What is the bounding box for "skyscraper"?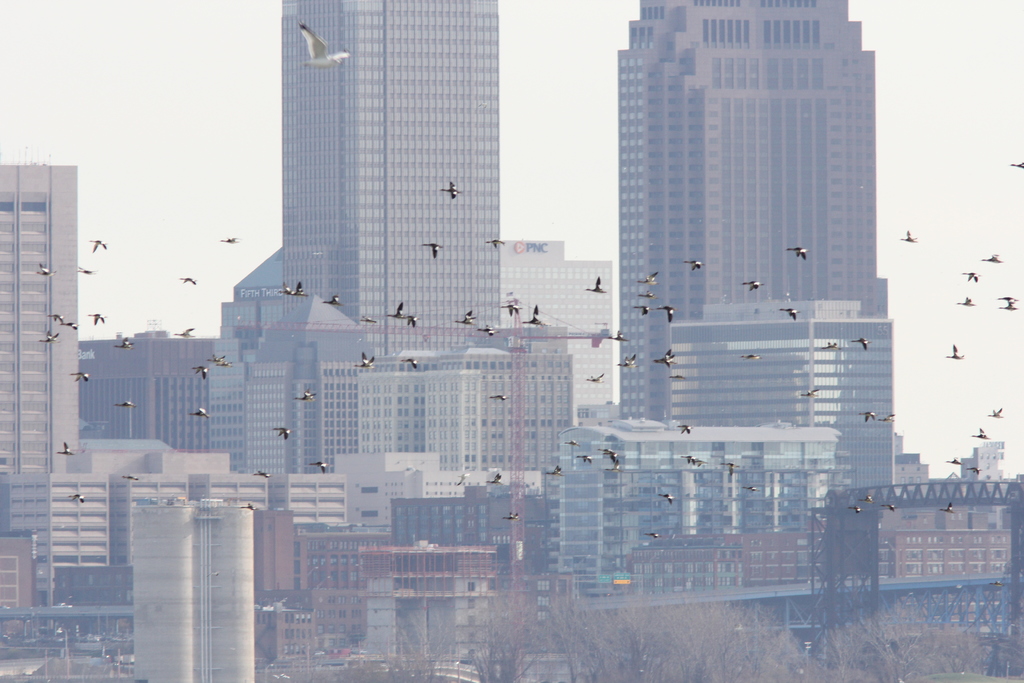
{"left": 612, "top": 0, "right": 876, "bottom": 420}.
